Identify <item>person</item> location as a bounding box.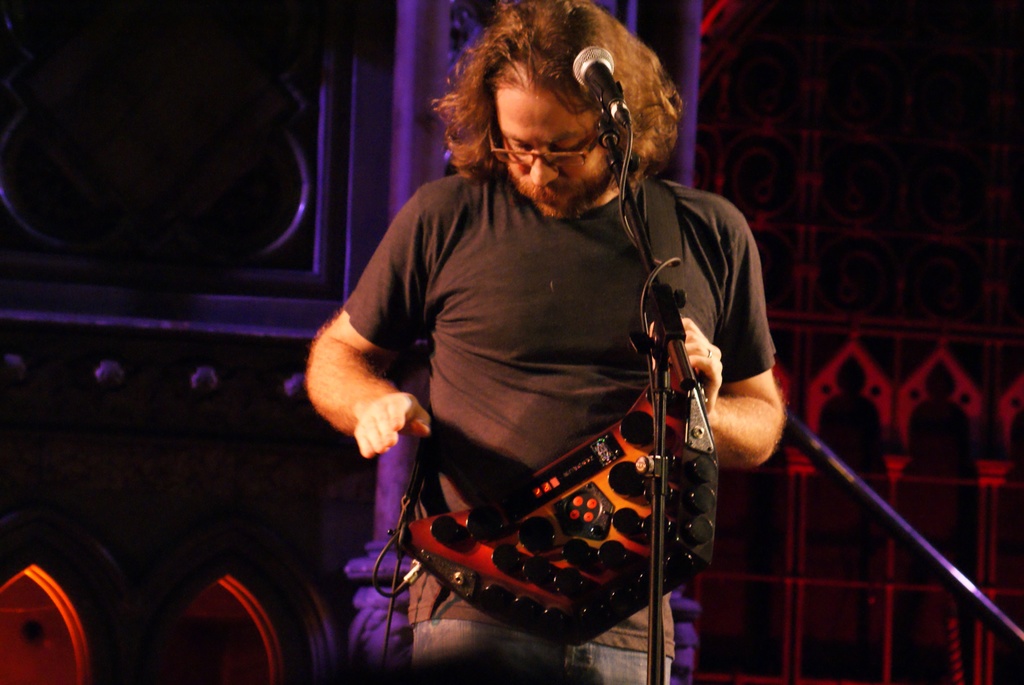
bbox=[301, 0, 785, 684].
